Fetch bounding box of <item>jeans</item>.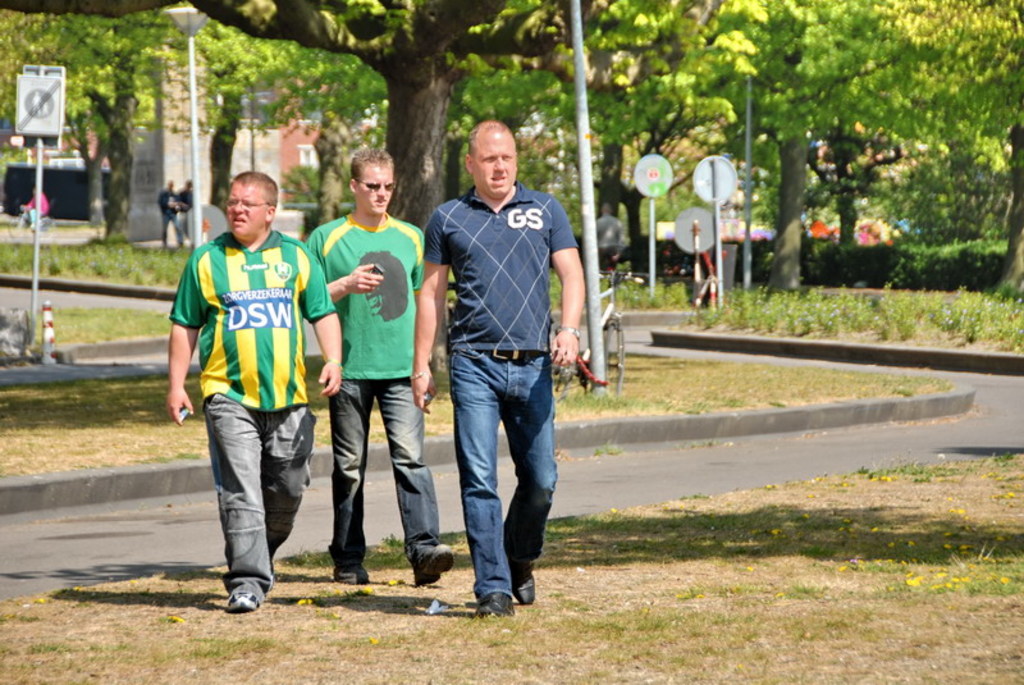
Bbox: bbox(325, 376, 439, 567).
